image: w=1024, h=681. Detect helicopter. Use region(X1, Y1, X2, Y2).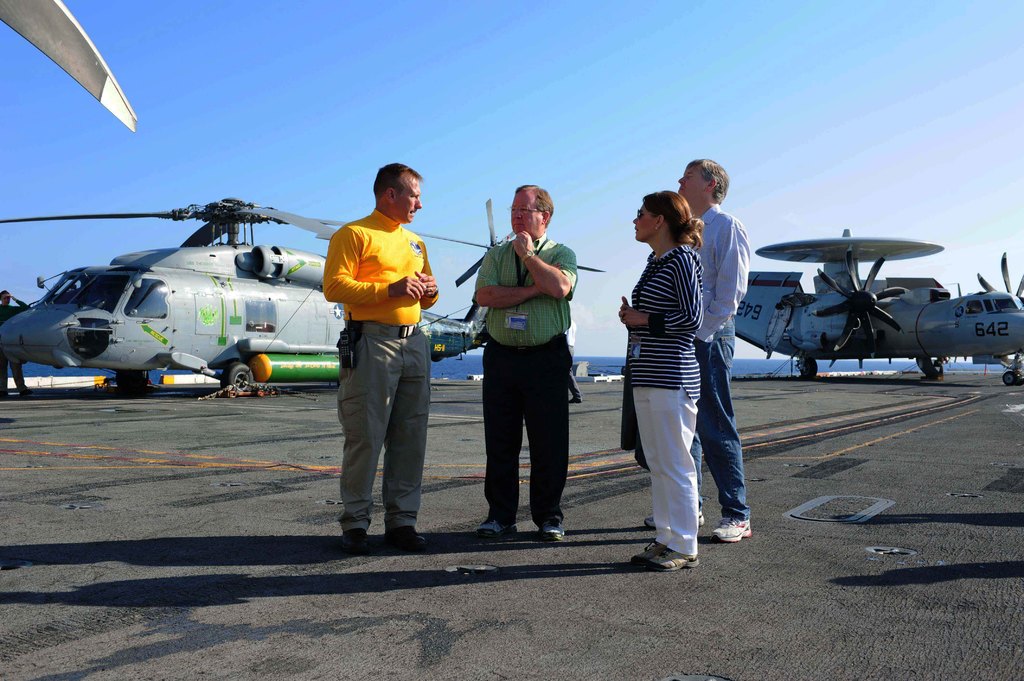
region(722, 220, 1023, 369).
